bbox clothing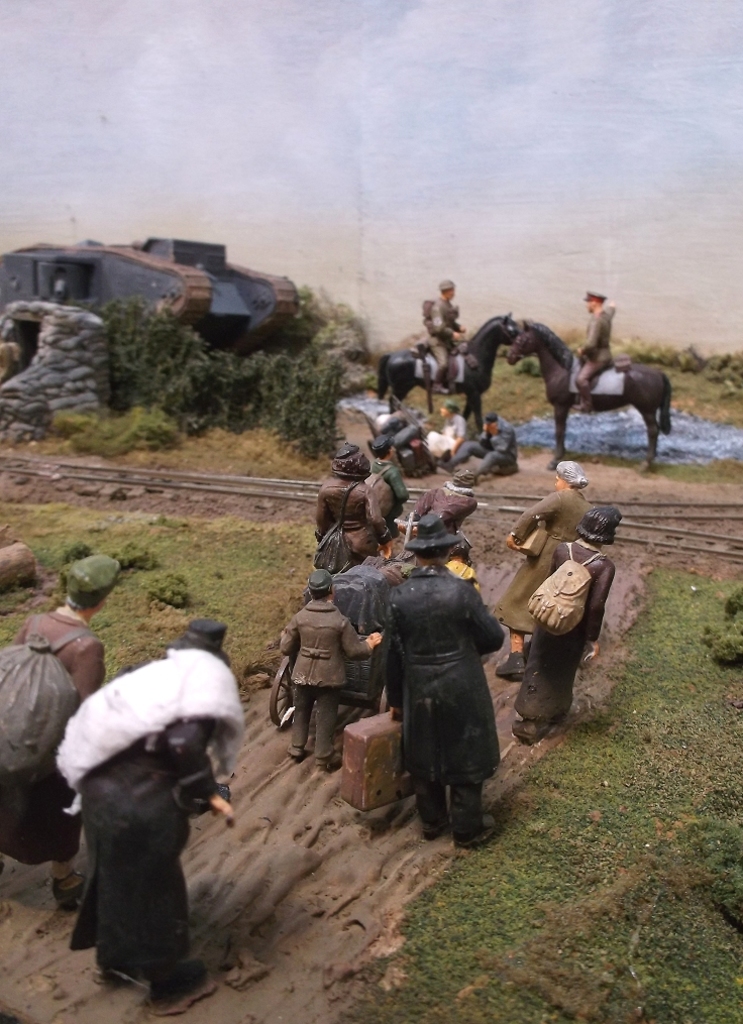
(362, 540, 519, 819)
